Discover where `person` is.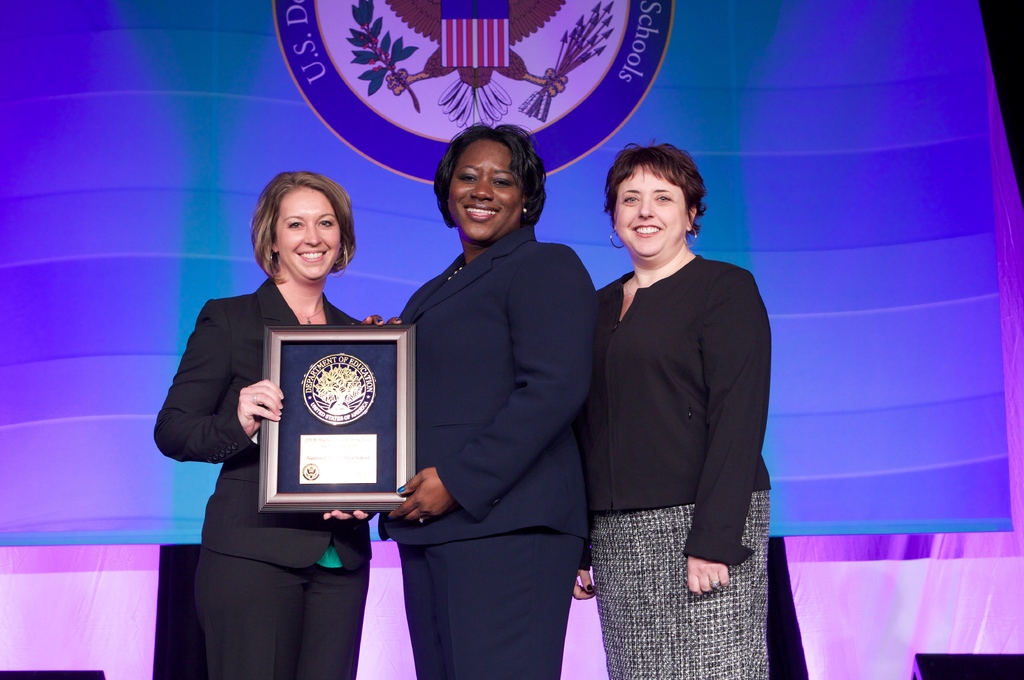
Discovered at <bbox>152, 170, 380, 679</bbox>.
